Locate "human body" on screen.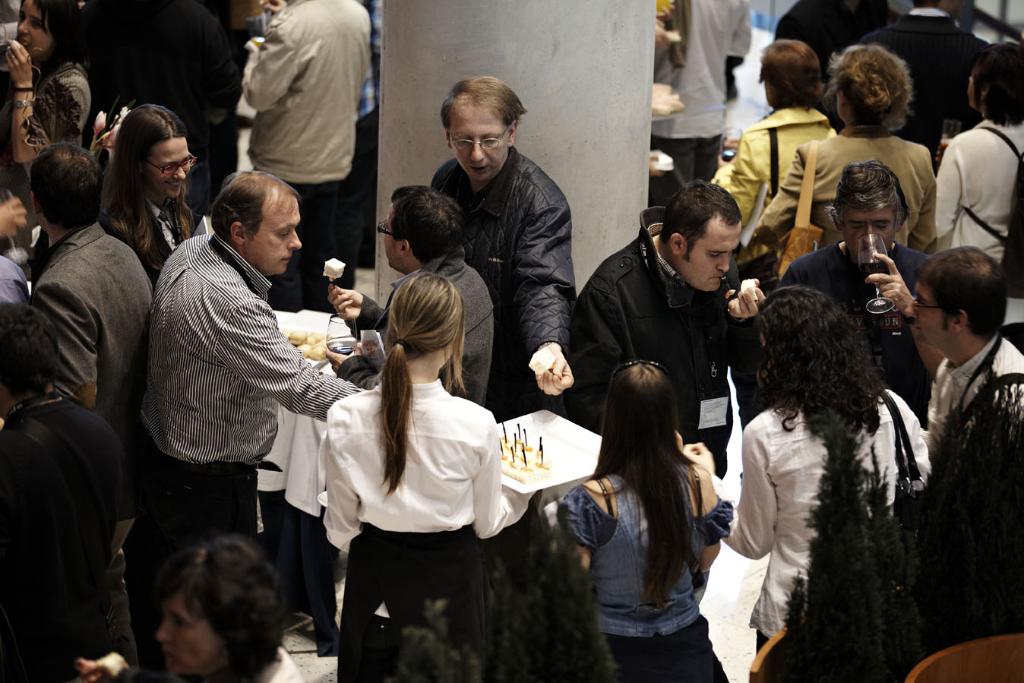
On screen at bbox(928, 74, 1022, 274).
